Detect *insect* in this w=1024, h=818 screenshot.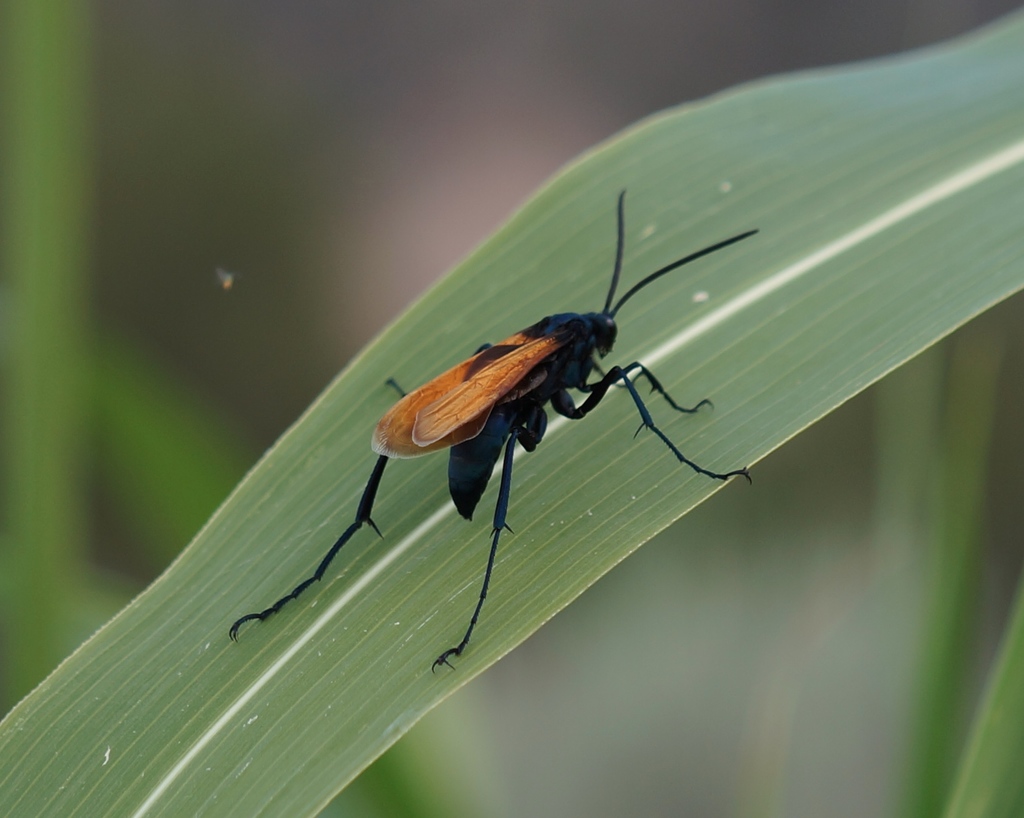
Detection: <box>234,187,762,673</box>.
